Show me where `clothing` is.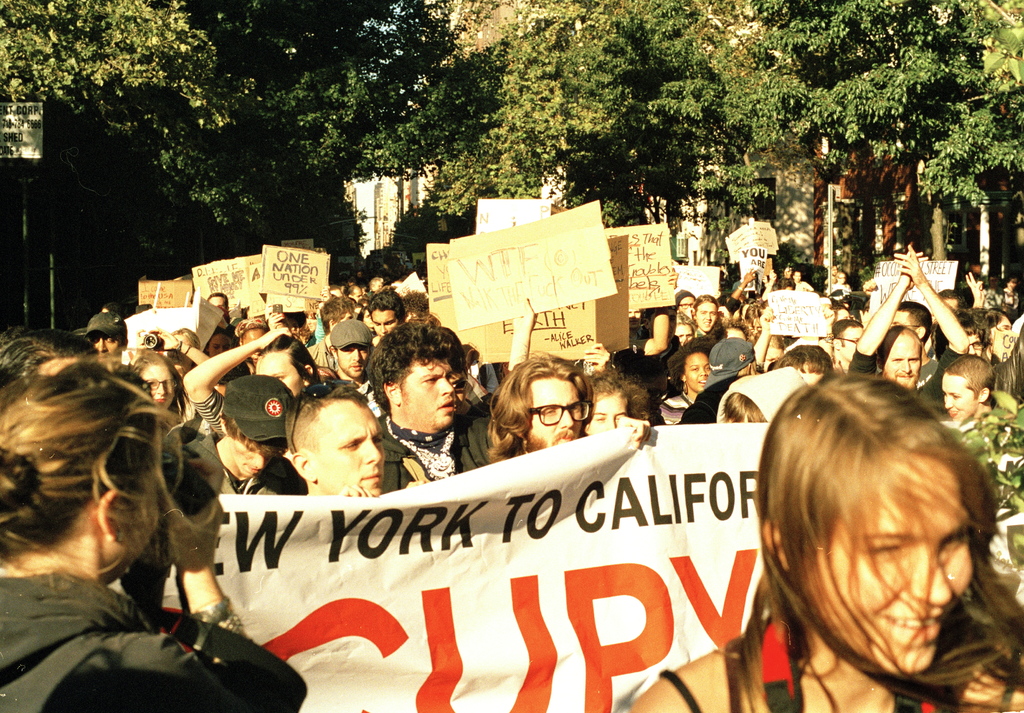
`clothing` is at rect(220, 376, 296, 444).
